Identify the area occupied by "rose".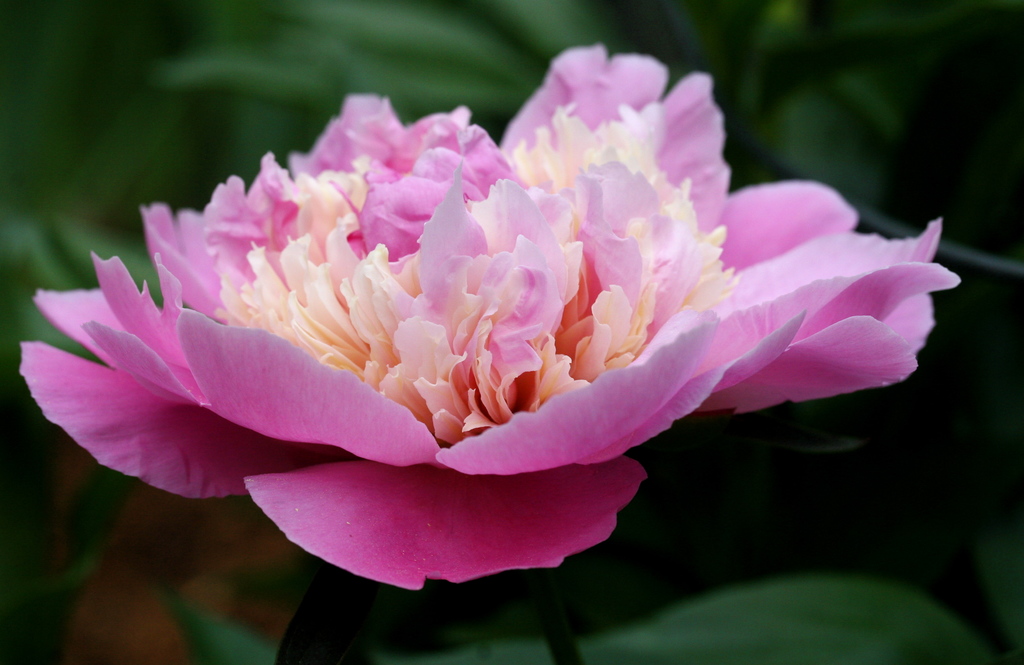
Area: rect(22, 37, 959, 591).
